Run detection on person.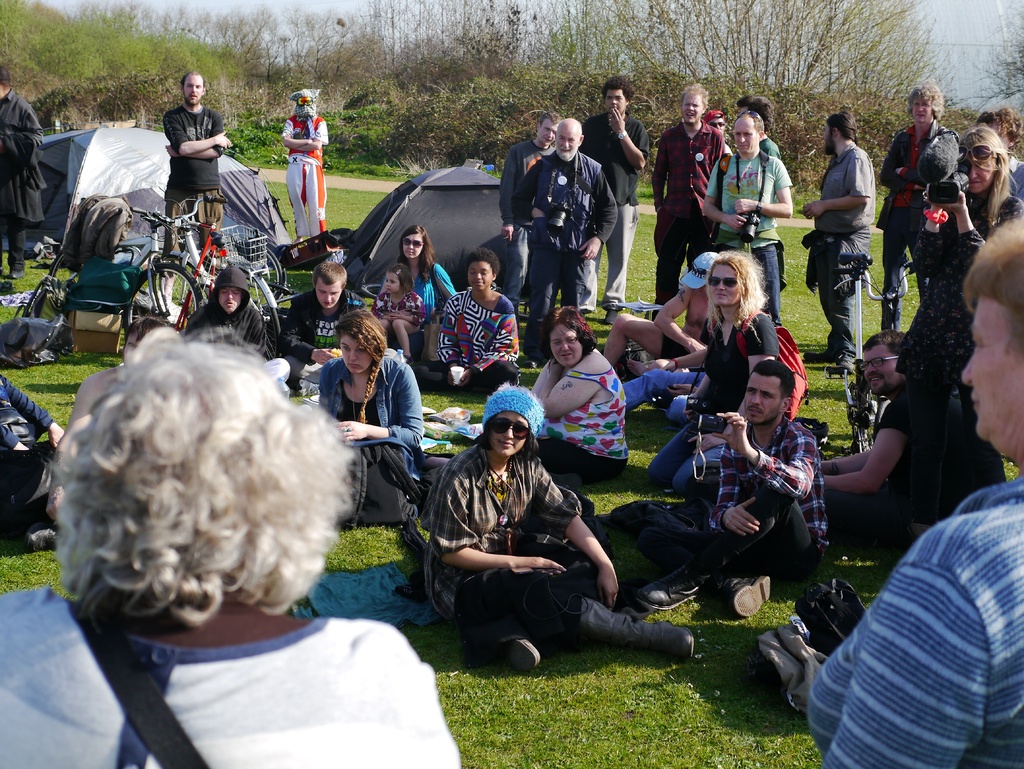
Result: box(180, 266, 270, 362).
